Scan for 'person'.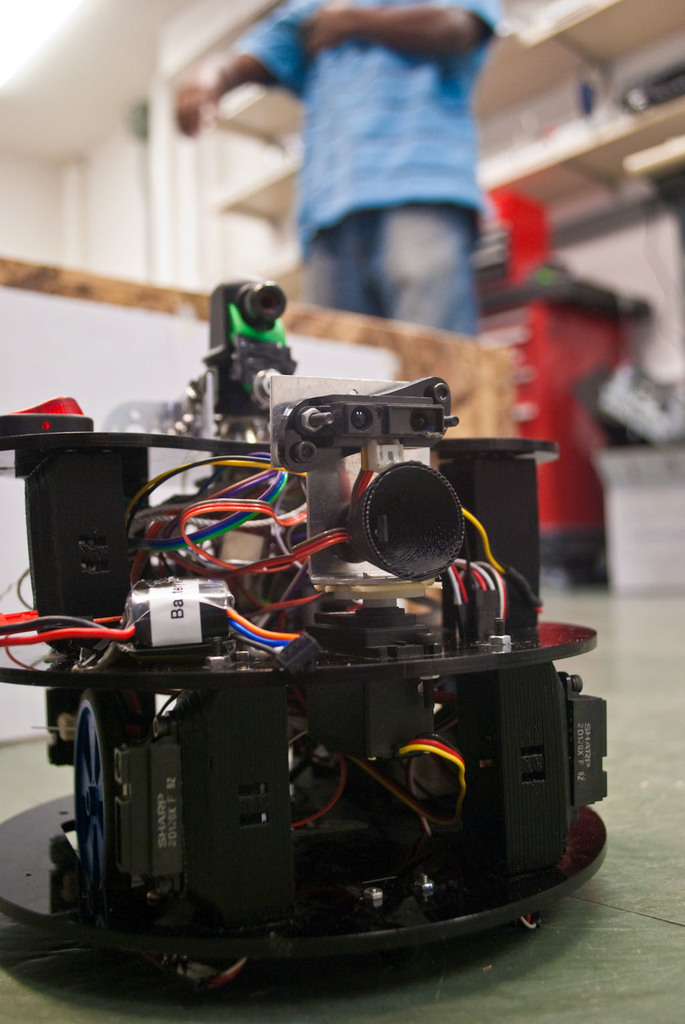
Scan result: box(178, 0, 504, 336).
